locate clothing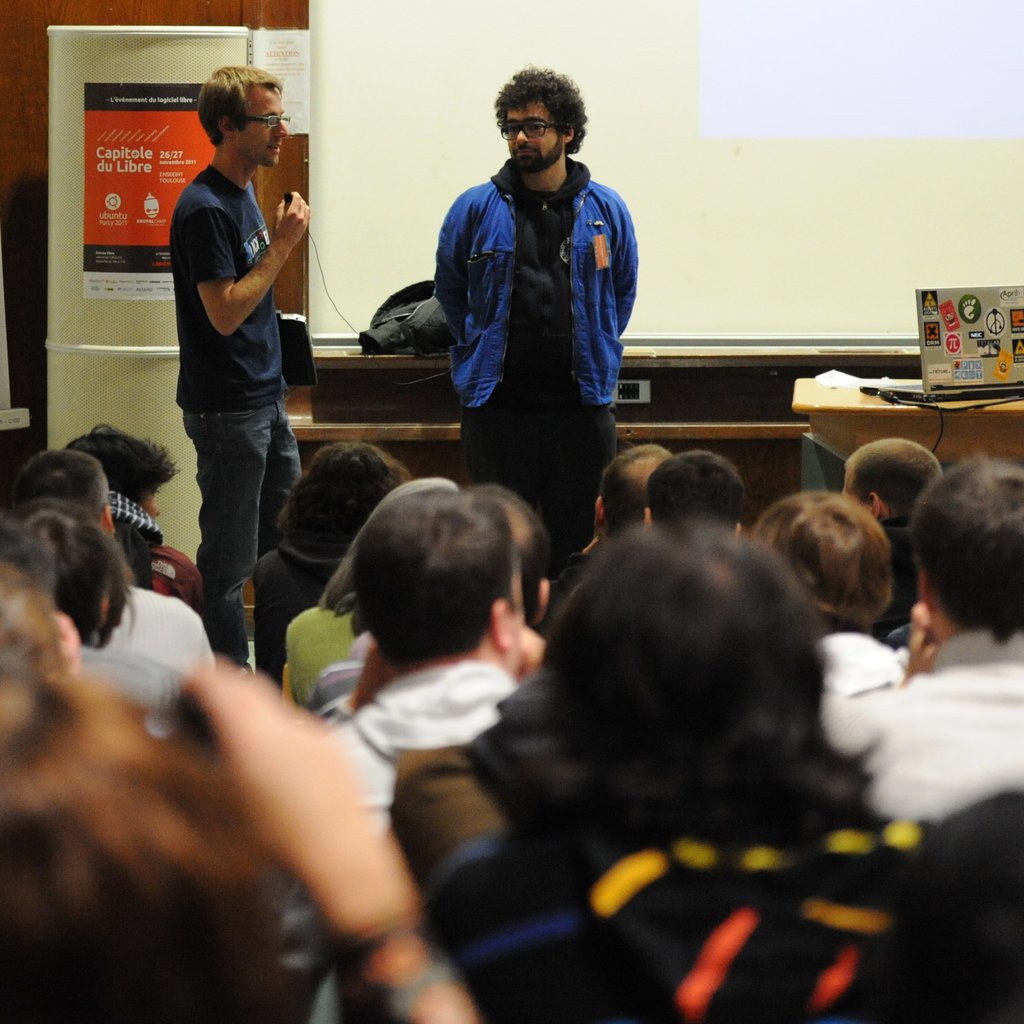
x1=168, y1=168, x2=300, y2=680
